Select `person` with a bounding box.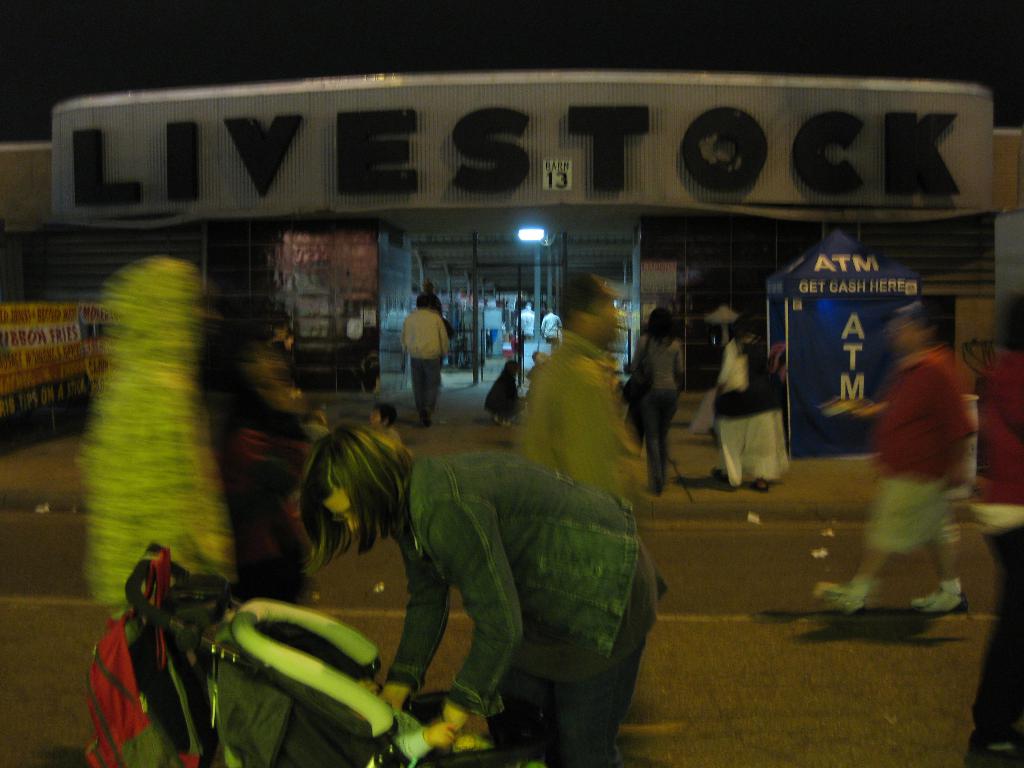
<region>390, 279, 450, 422</region>.
